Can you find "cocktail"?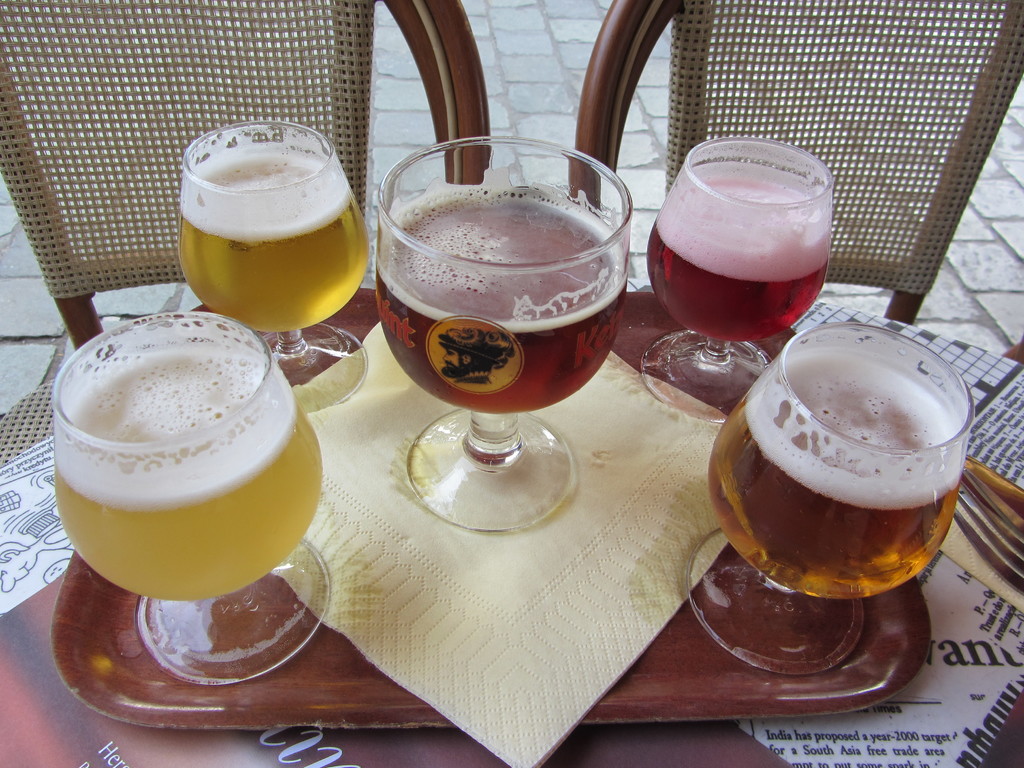
Yes, bounding box: (left=645, top=131, right=826, bottom=419).
